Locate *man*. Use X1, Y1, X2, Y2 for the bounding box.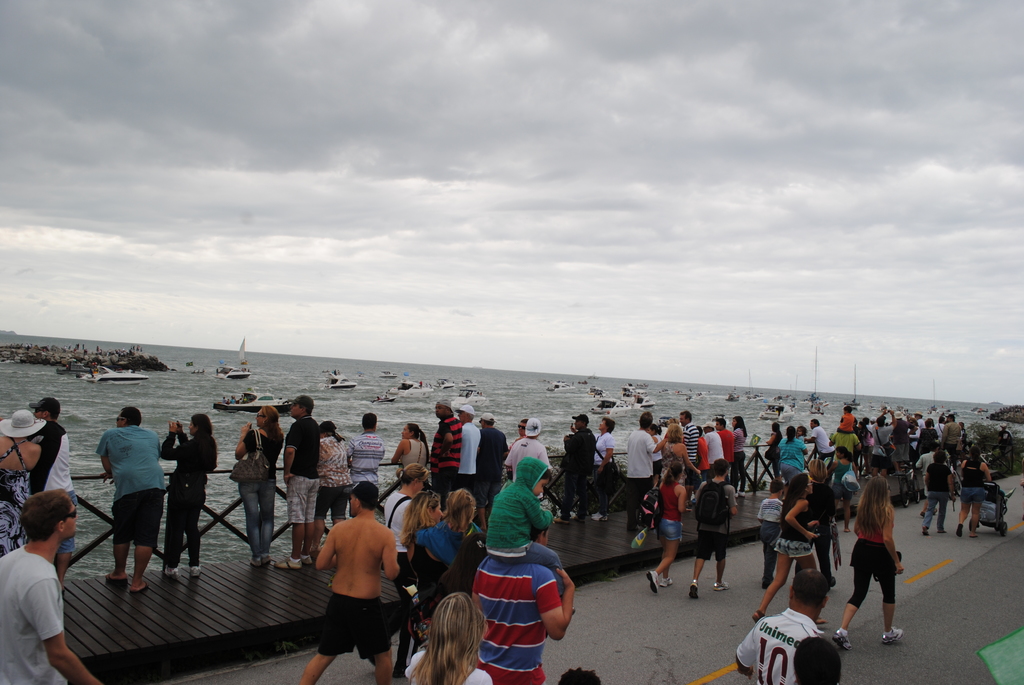
677, 411, 701, 462.
